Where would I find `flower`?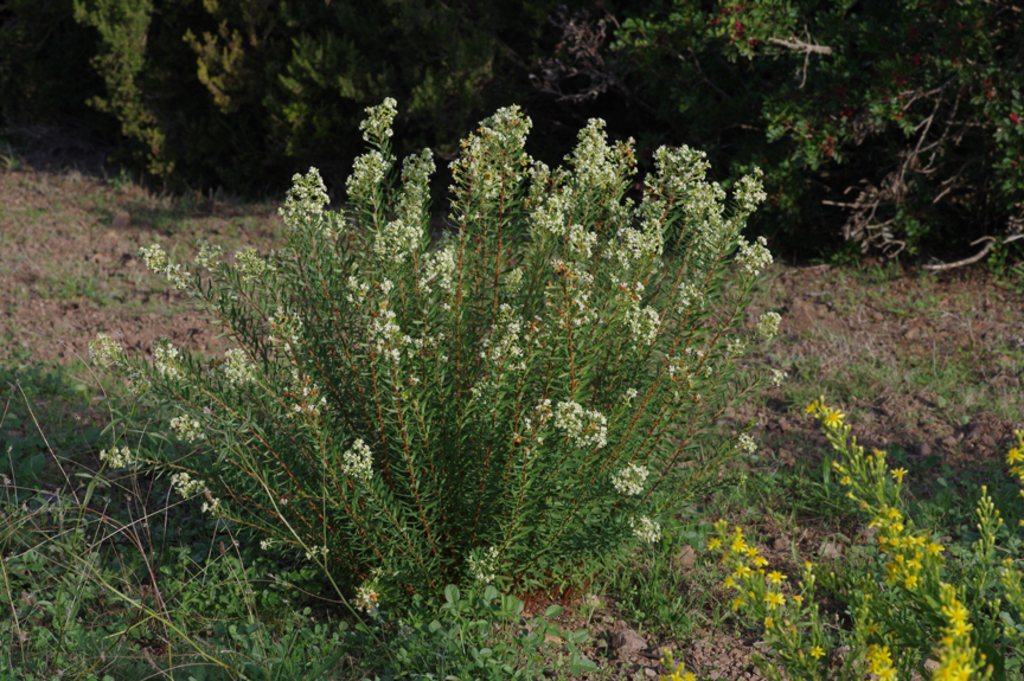
At <region>85, 328, 119, 371</region>.
